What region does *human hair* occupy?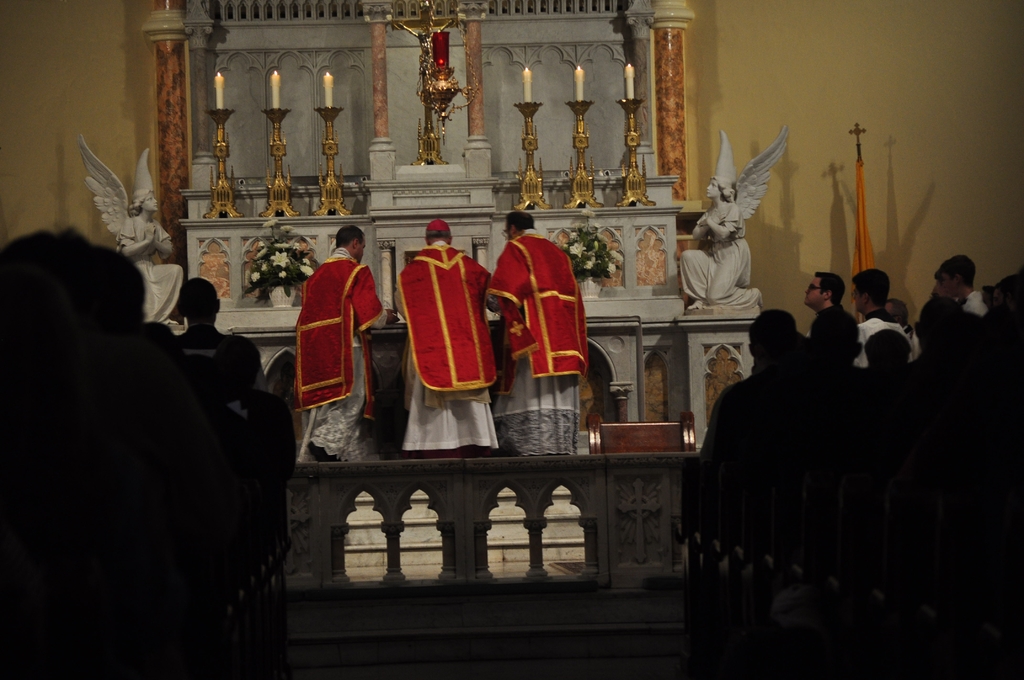
bbox=[931, 256, 979, 284].
